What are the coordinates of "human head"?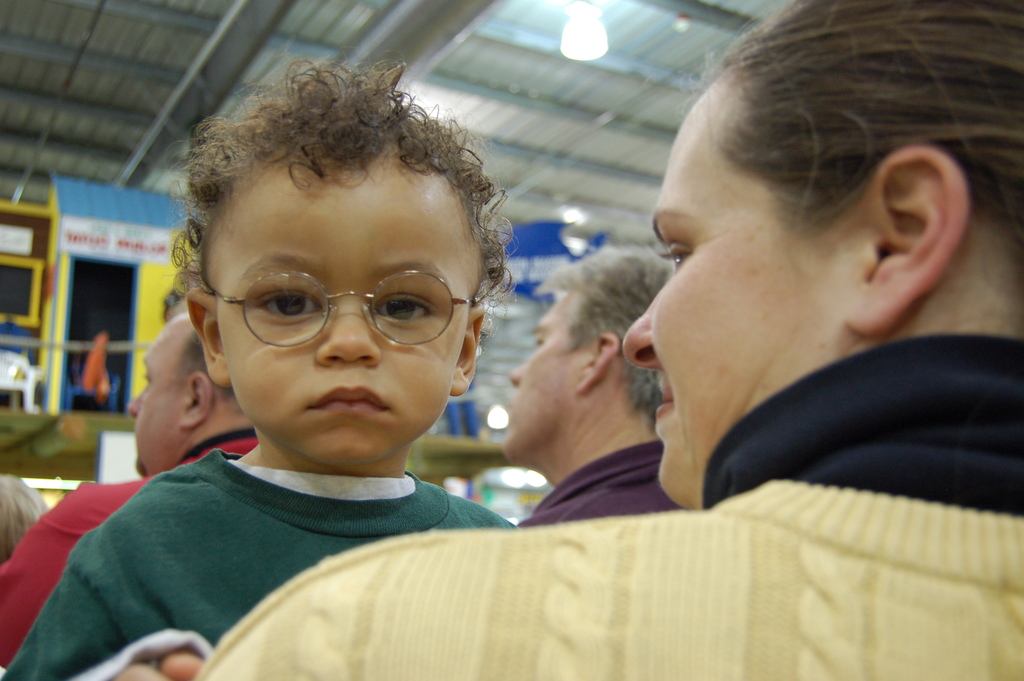
l=622, t=0, r=1023, b=516.
